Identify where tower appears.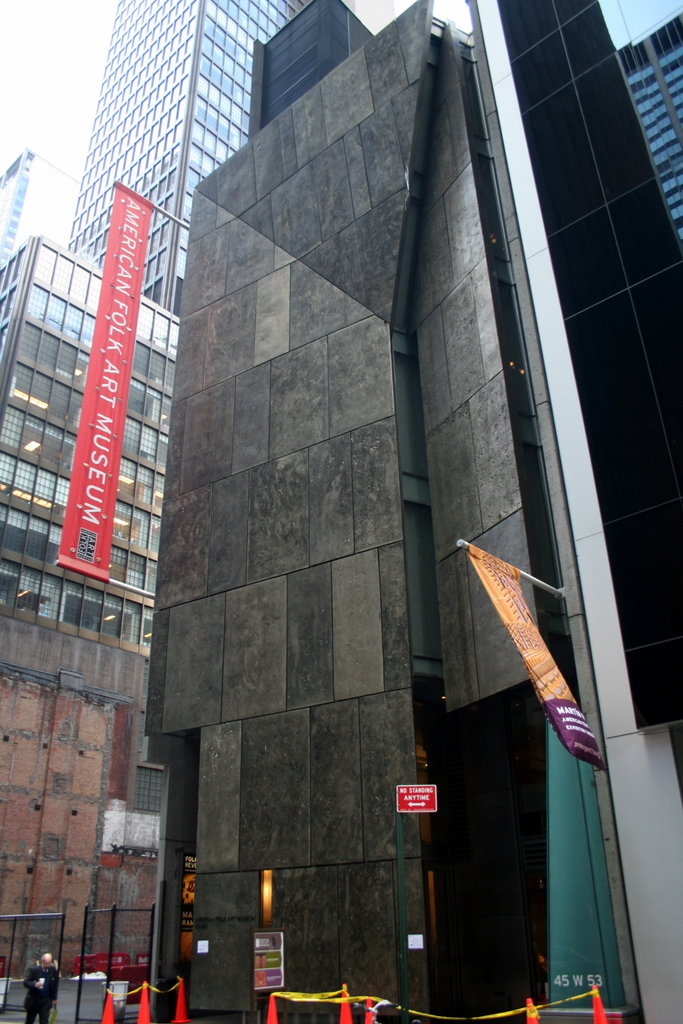
Appears at 67, 0, 334, 319.
